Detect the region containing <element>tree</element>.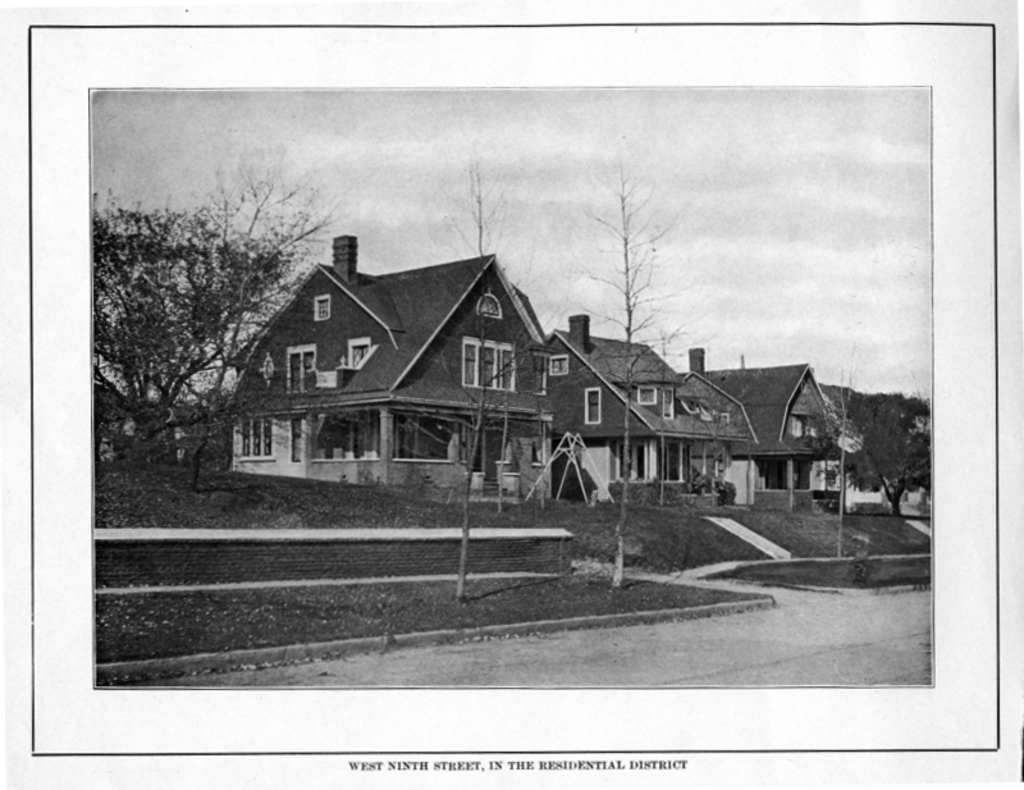
bbox=(545, 157, 708, 577).
